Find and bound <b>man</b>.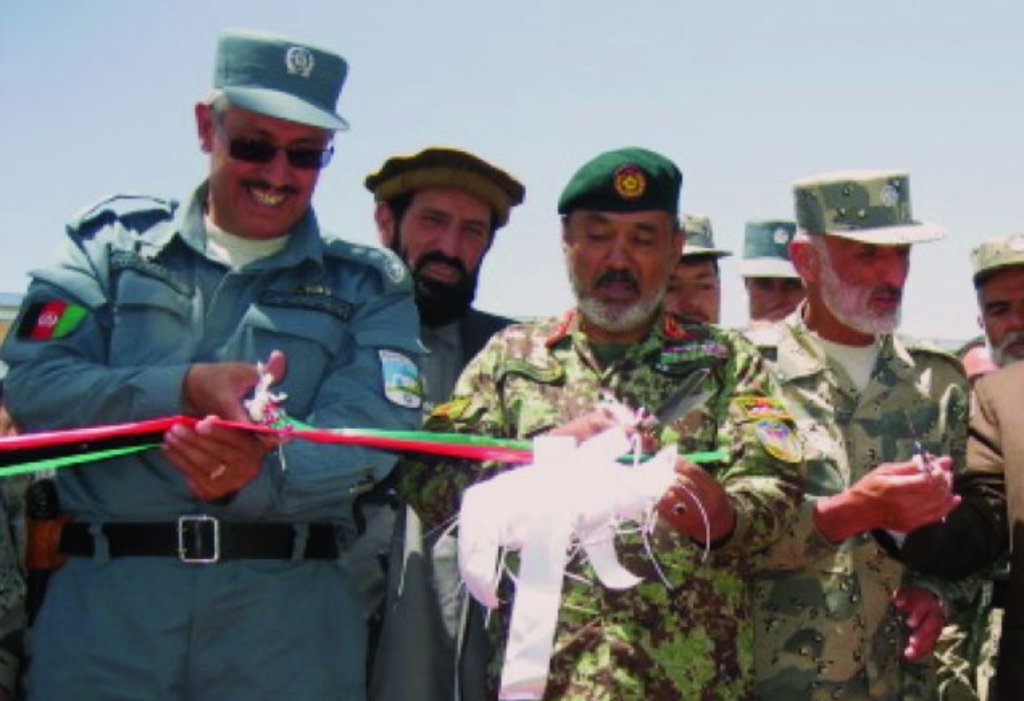
Bound: 393/140/793/699.
